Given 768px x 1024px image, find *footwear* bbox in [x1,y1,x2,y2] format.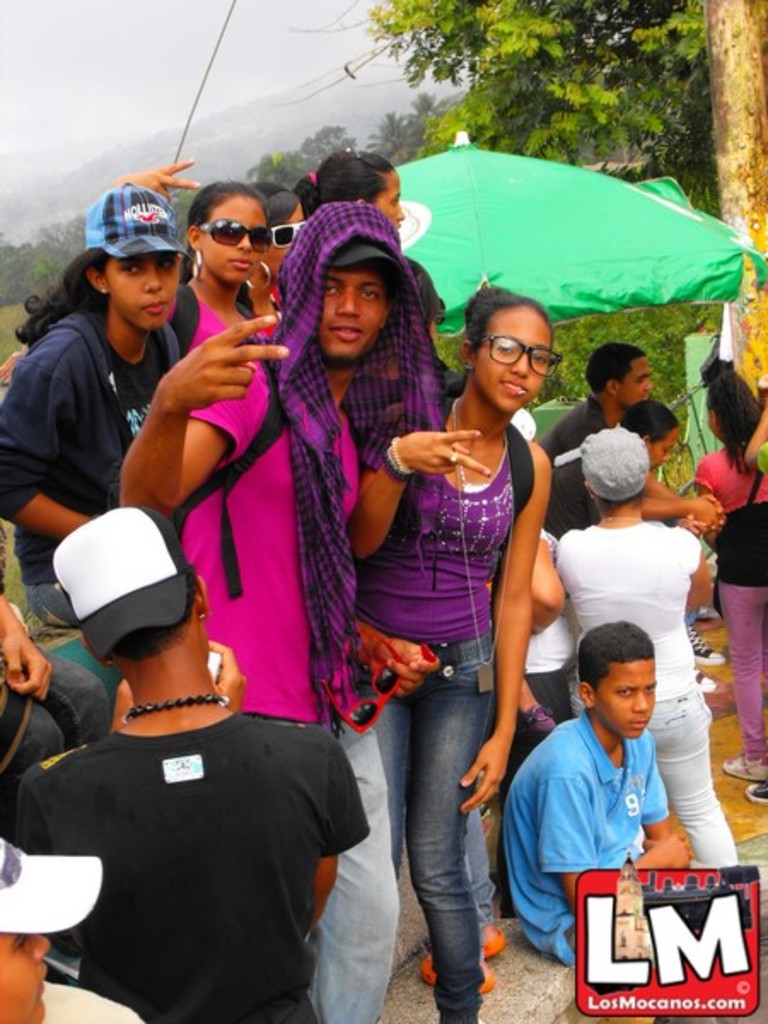
[722,758,766,778].
